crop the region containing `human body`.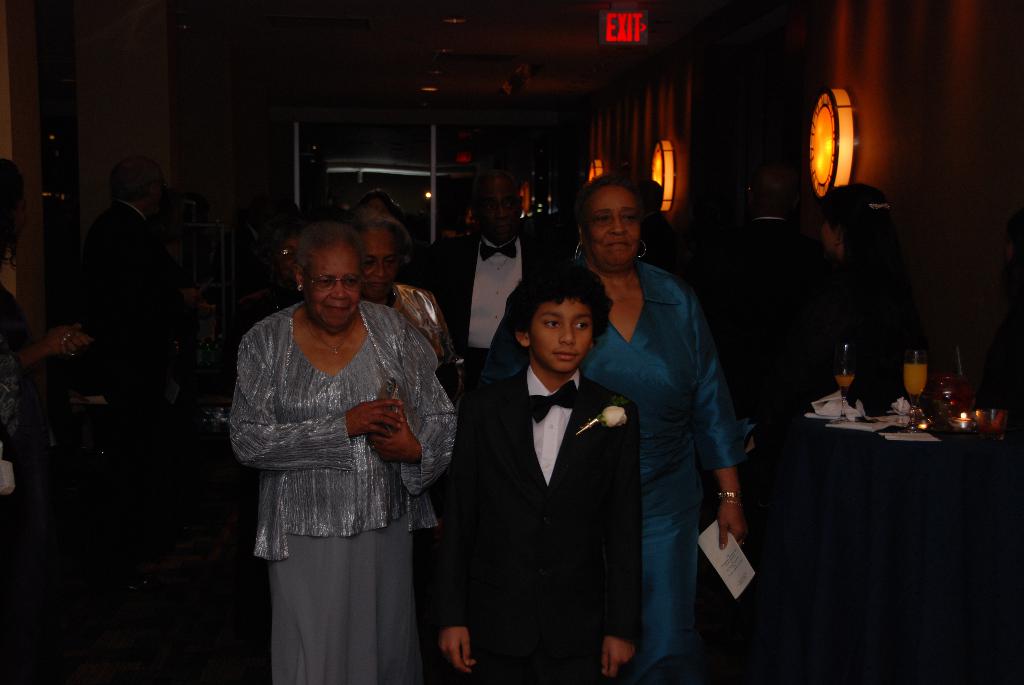
Crop region: {"left": 417, "top": 164, "right": 574, "bottom": 397}.
